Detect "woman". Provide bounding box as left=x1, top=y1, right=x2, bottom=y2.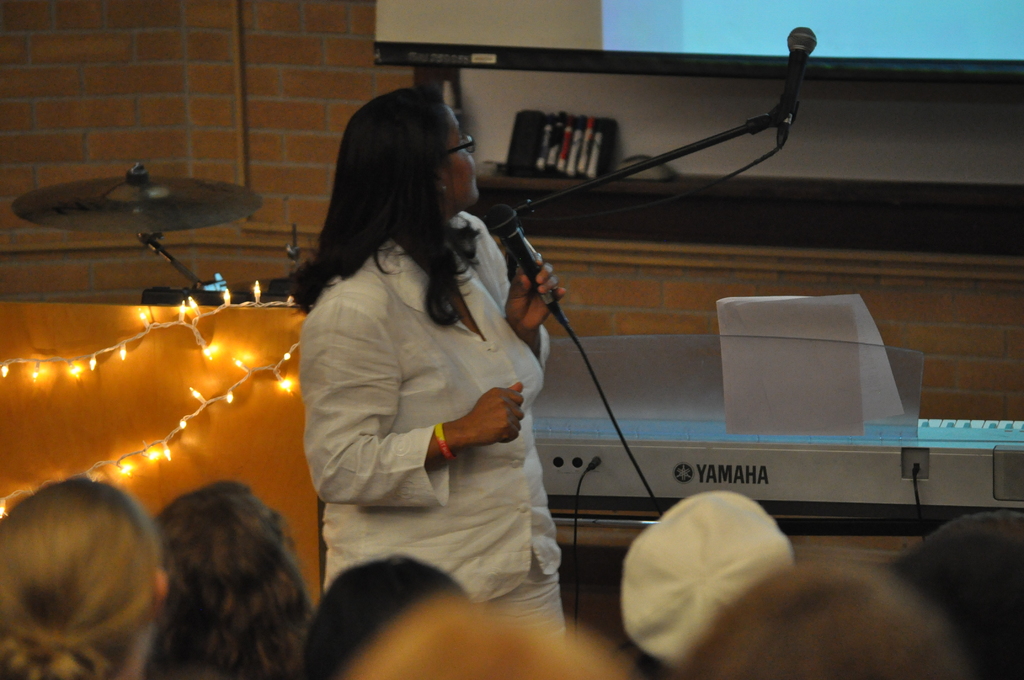
left=295, top=554, right=468, bottom=679.
